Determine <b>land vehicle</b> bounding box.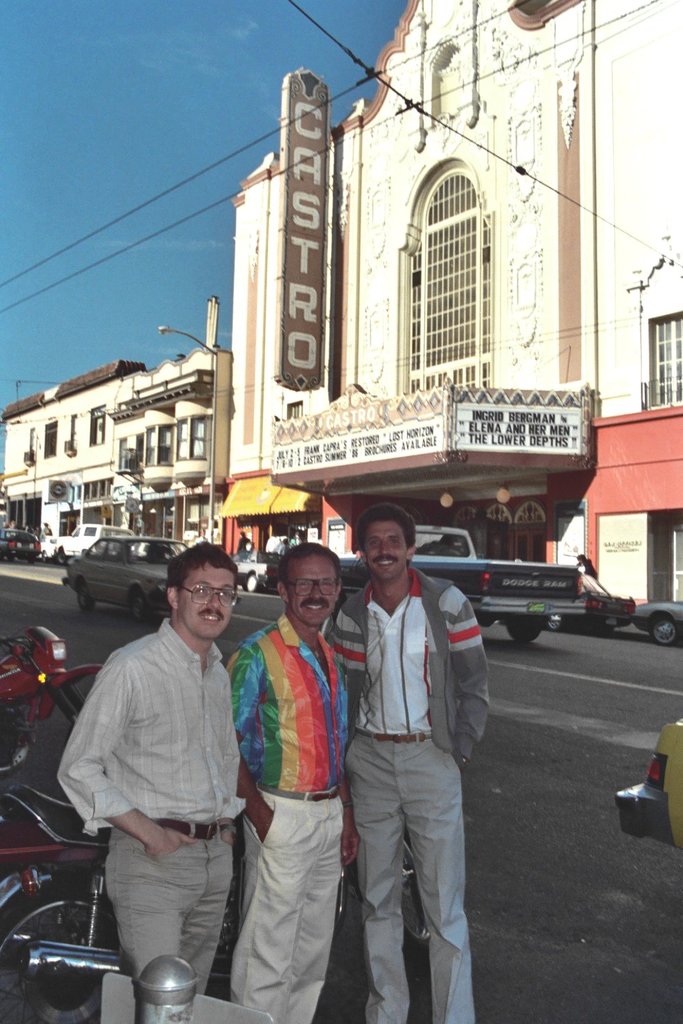
Determined: rect(53, 524, 130, 561).
